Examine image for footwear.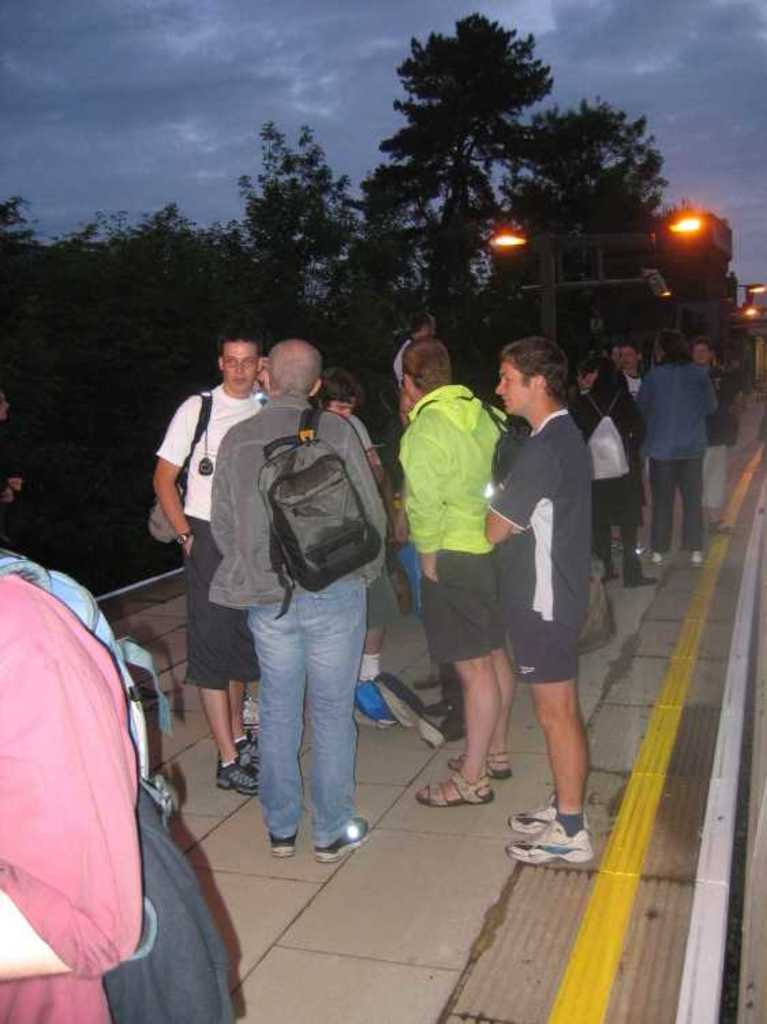
Examination result: crop(505, 821, 595, 867).
